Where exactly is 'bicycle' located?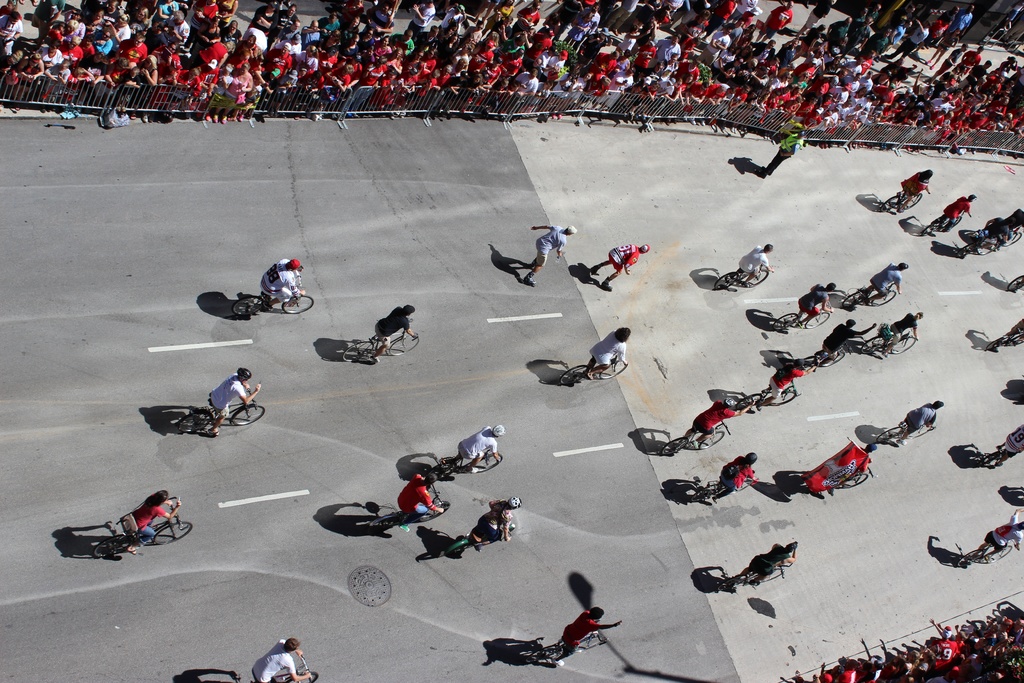
Its bounding box is [left=1005, top=276, right=1023, bottom=294].
